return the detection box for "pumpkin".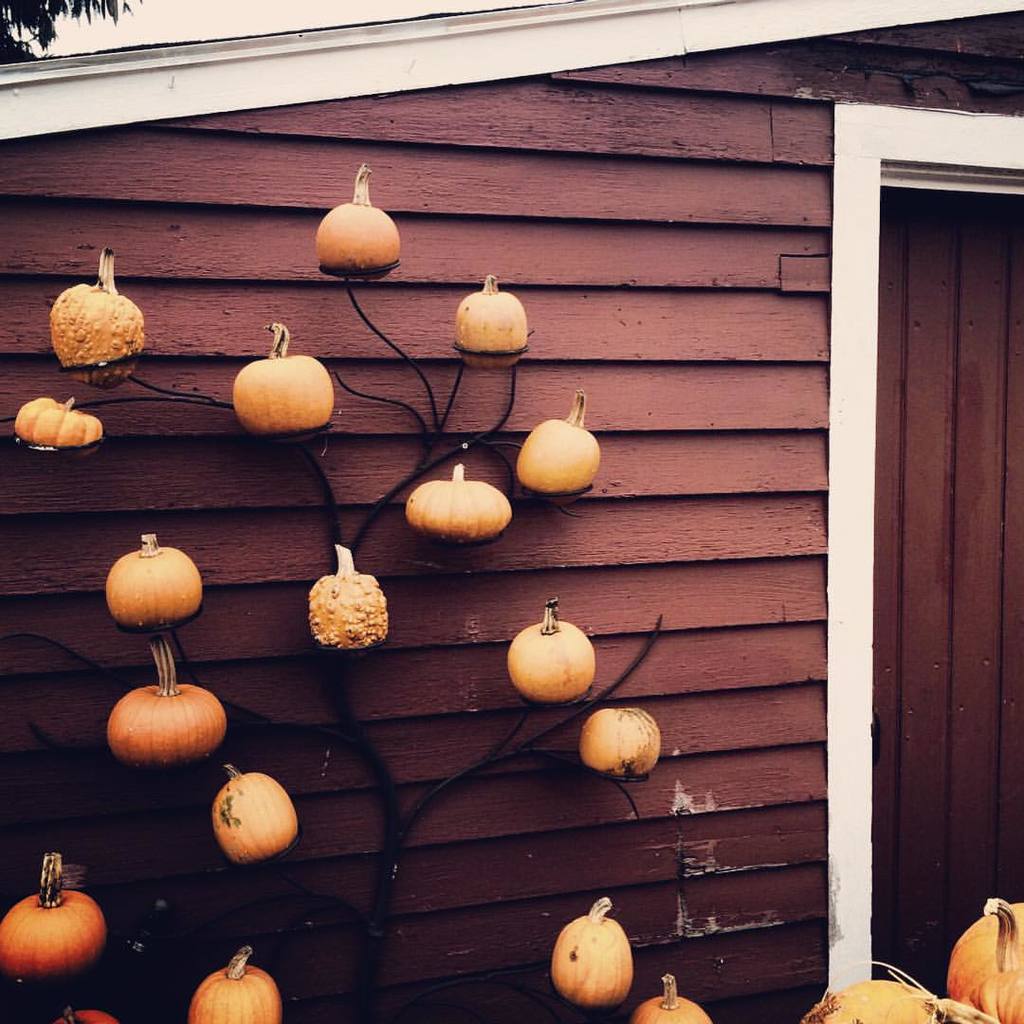
BBox(238, 320, 332, 434).
